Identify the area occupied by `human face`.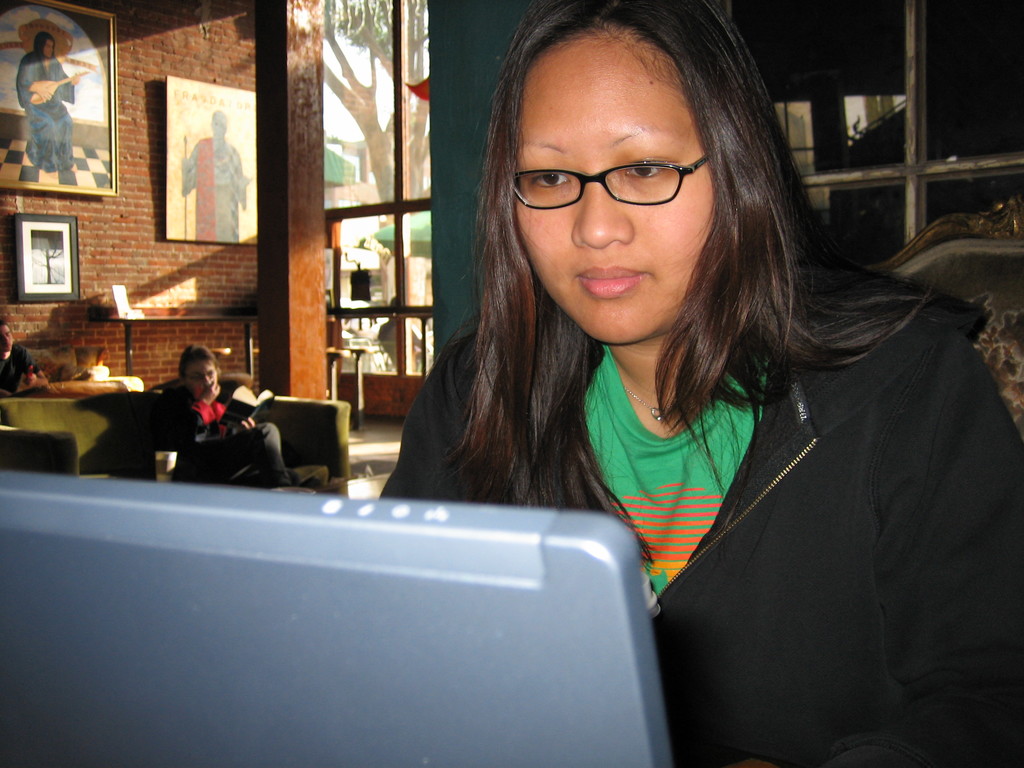
Area: bbox(186, 358, 216, 400).
